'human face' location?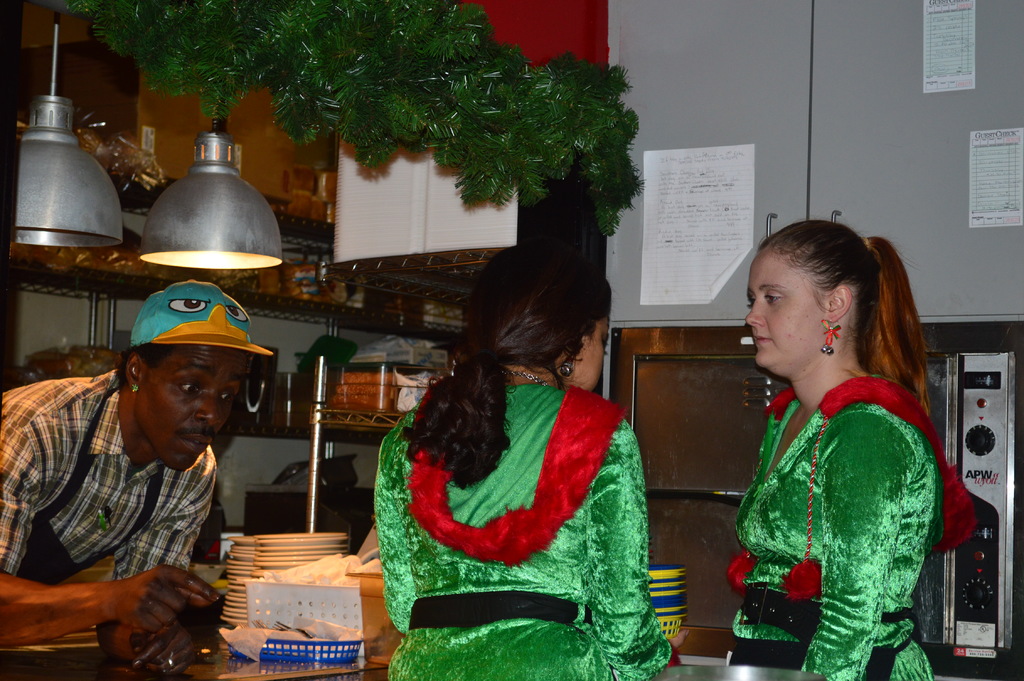
<box>744,250,827,367</box>
